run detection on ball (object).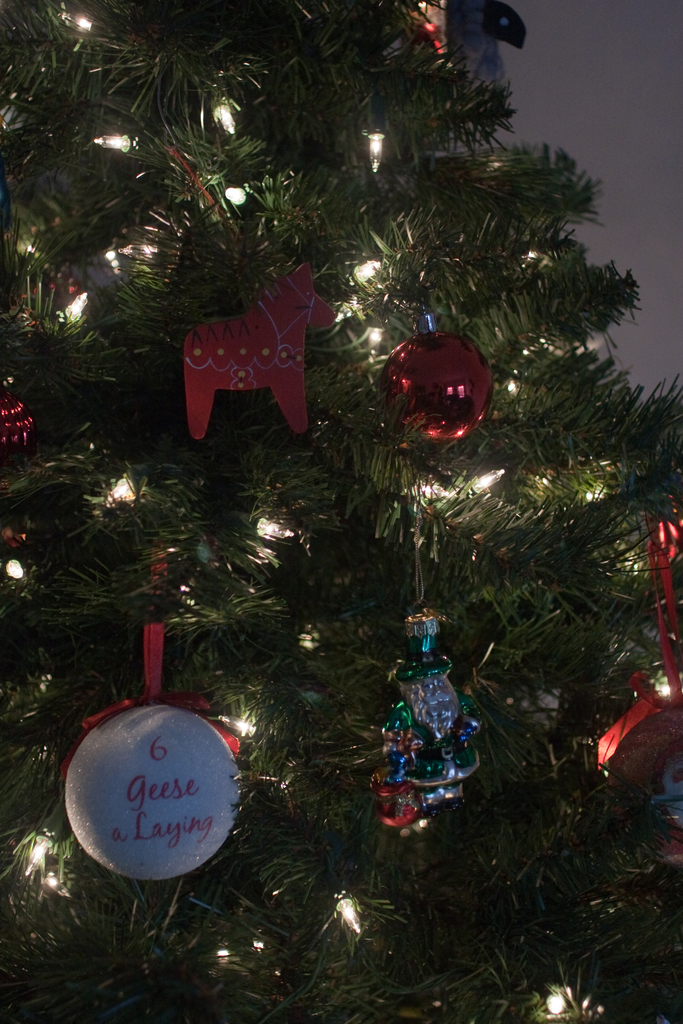
Result: rect(67, 706, 242, 877).
